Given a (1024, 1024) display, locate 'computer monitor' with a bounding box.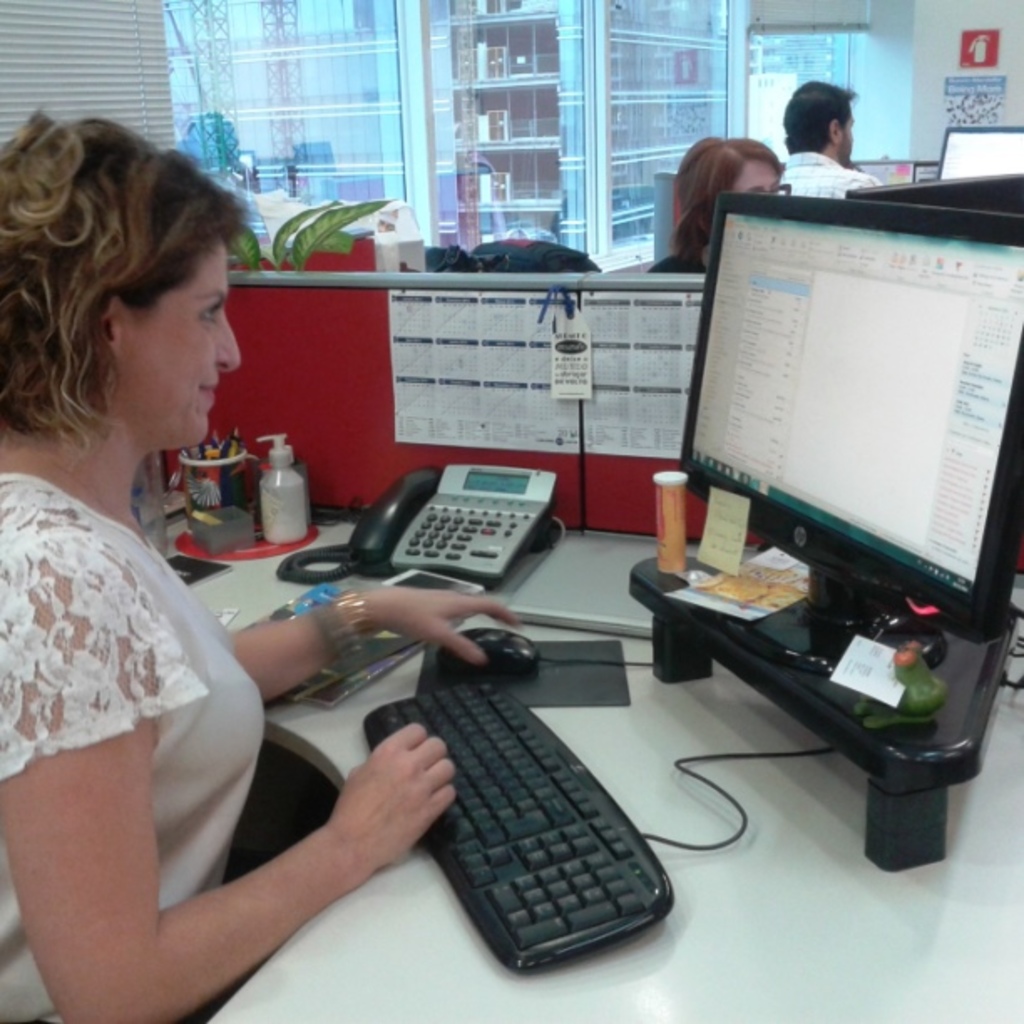
Located: (663, 171, 1006, 719).
